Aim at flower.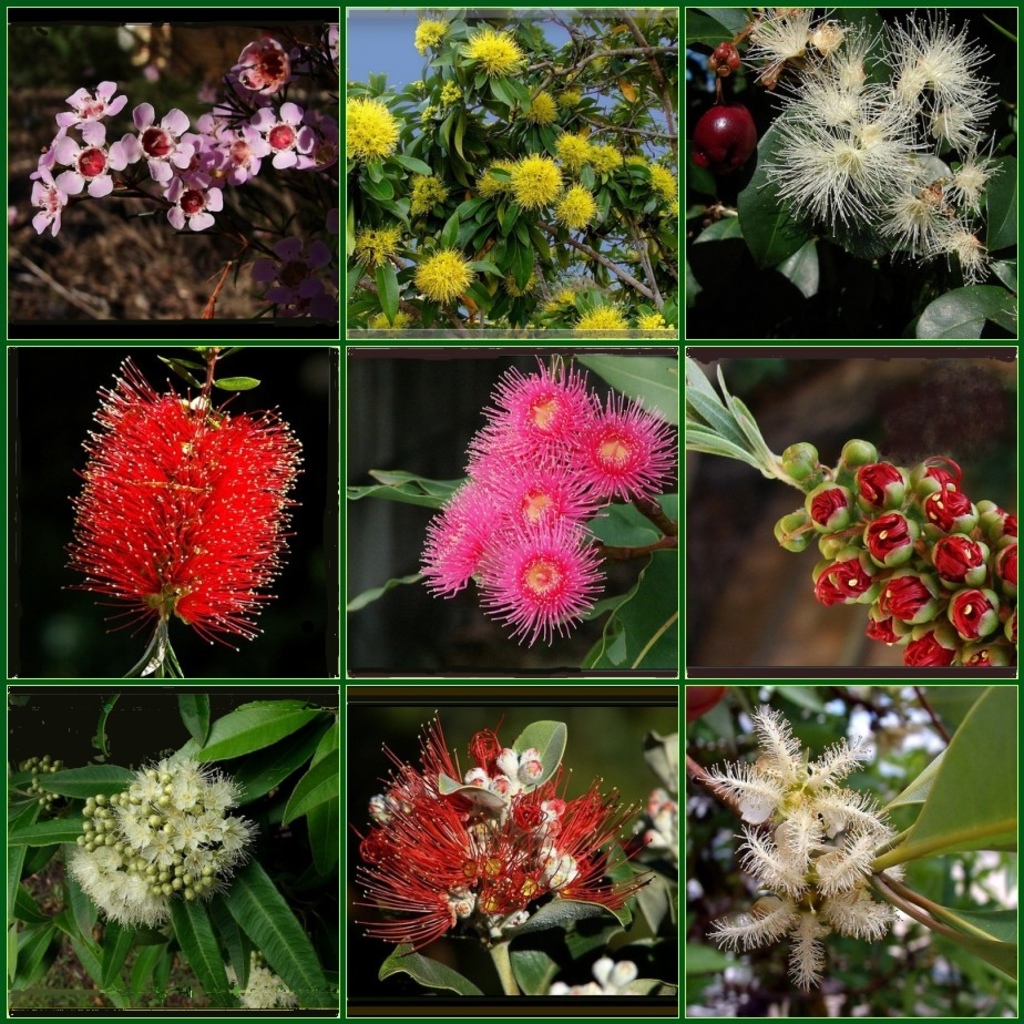
Aimed at l=408, t=175, r=451, b=219.
